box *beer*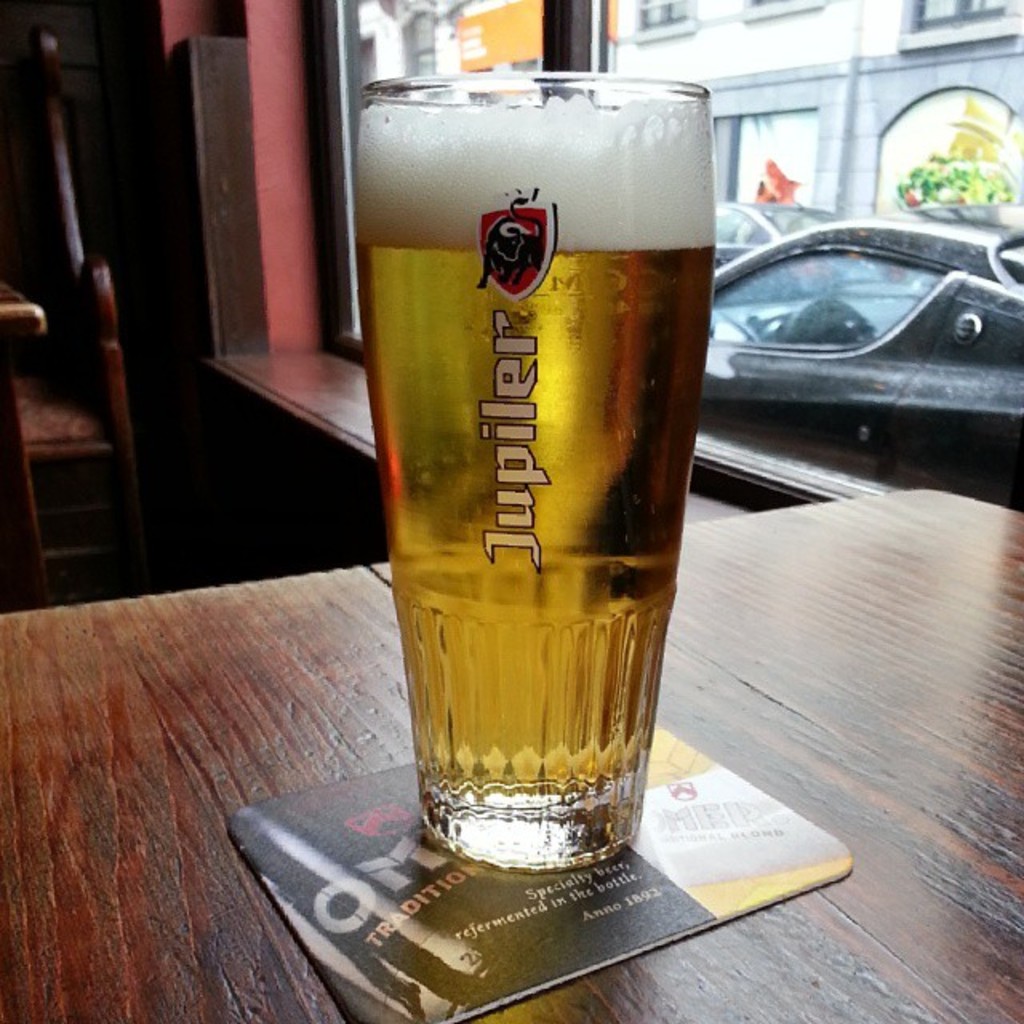
bbox(350, 80, 723, 880)
